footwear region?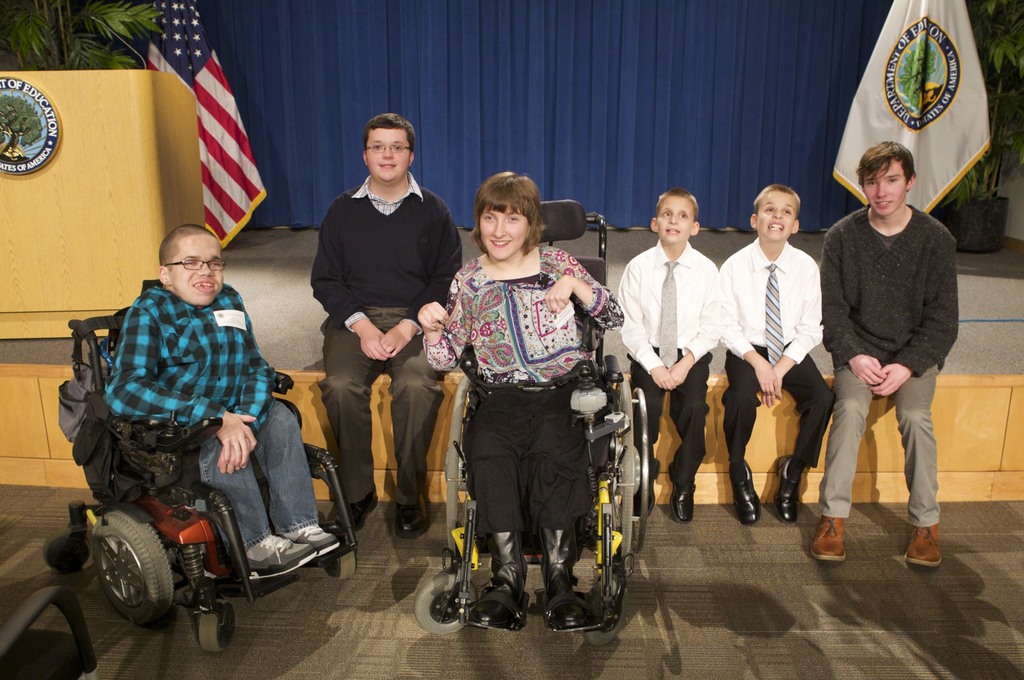
(left=733, top=461, right=762, bottom=529)
